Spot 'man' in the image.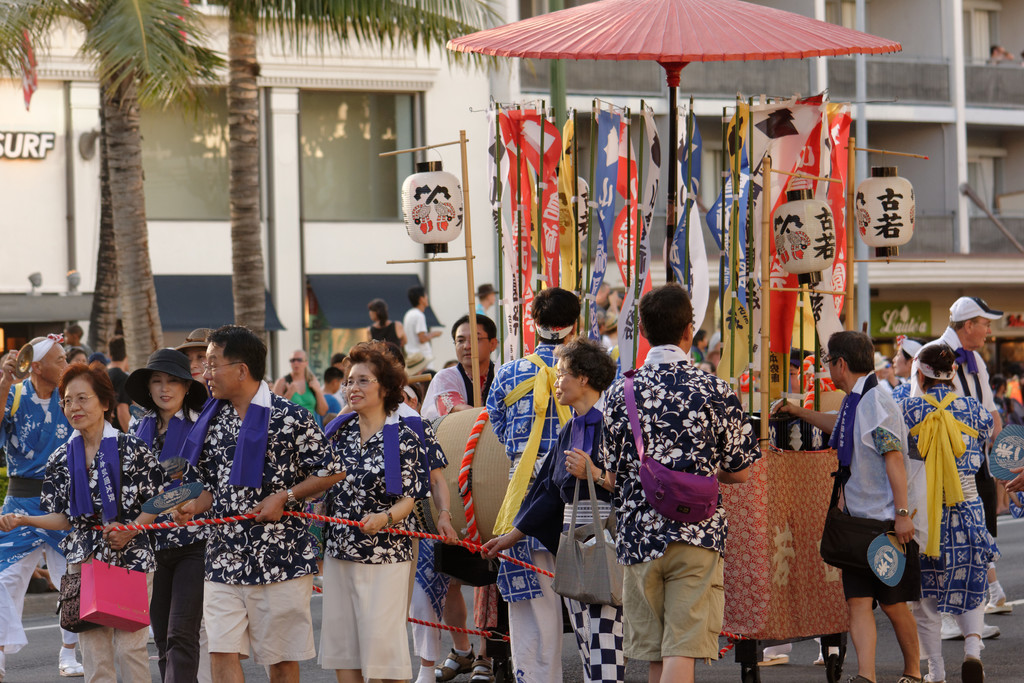
'man' found at <bbox>763, 332, 935, 682</bbox>.
